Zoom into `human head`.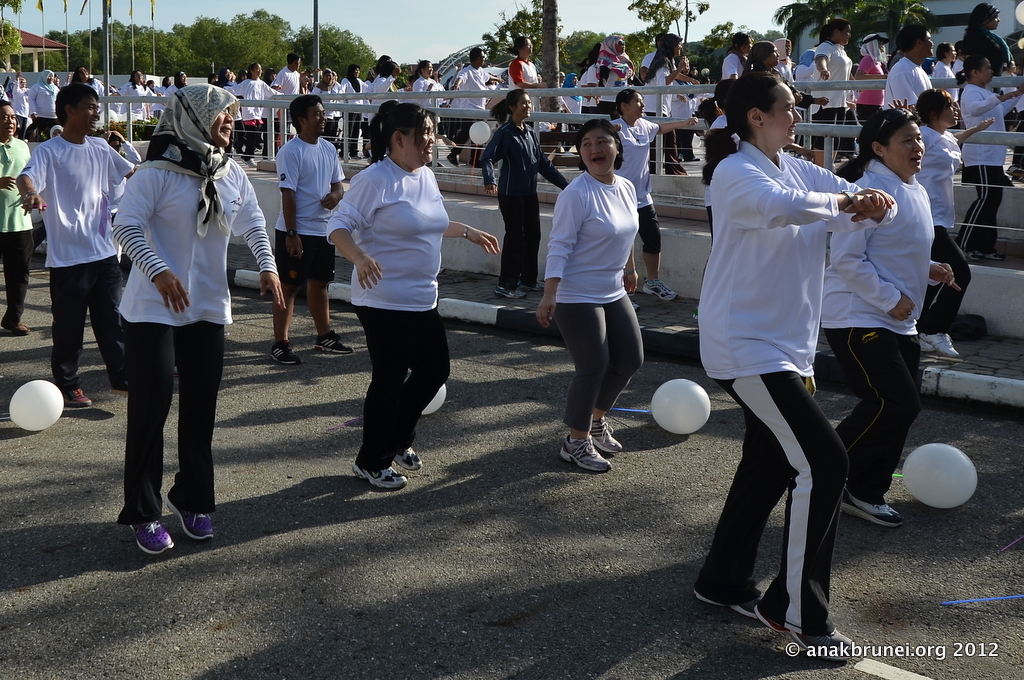
Zoom target: bbox=[220, 67, 230, 81].
